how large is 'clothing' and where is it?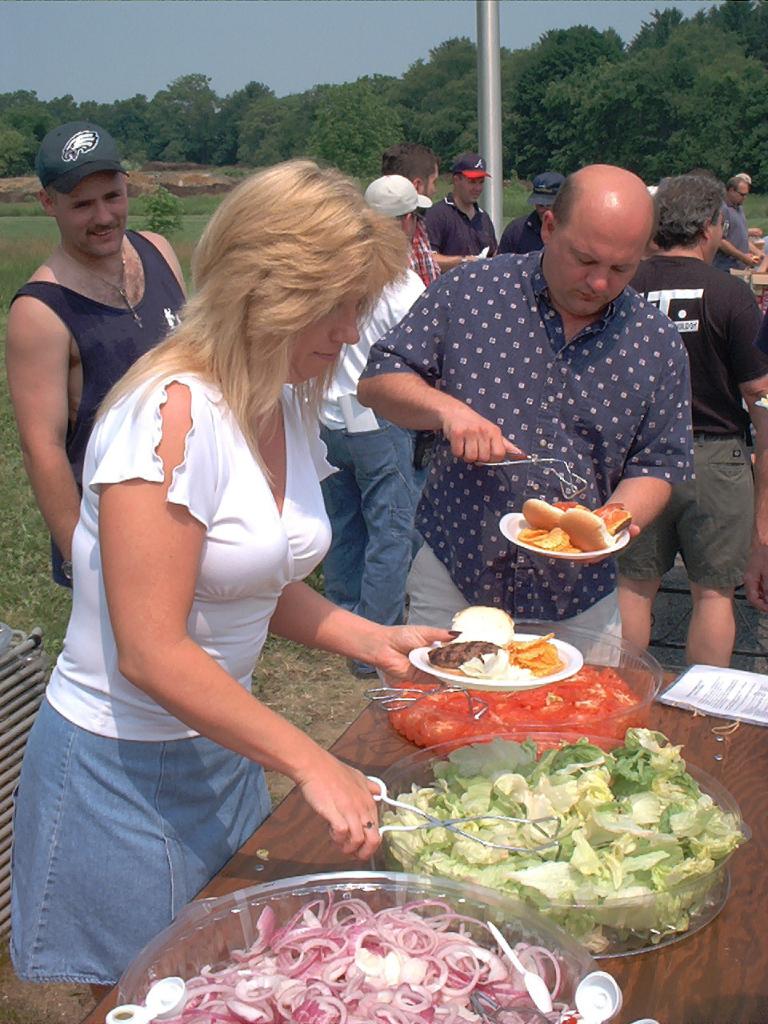
Bounding box: (356,248,701,670).
